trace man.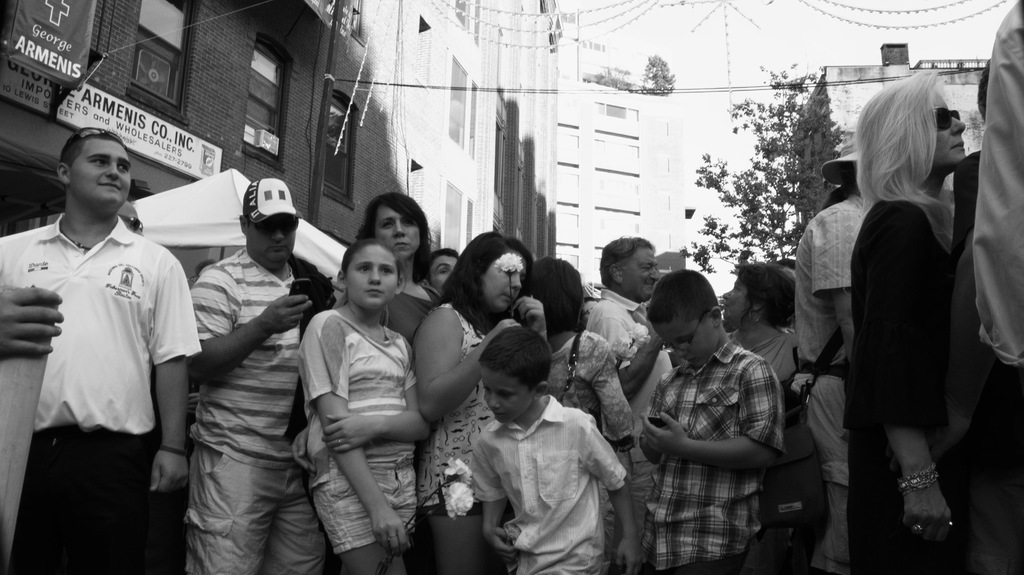
Traced to 413 244 463 299.
